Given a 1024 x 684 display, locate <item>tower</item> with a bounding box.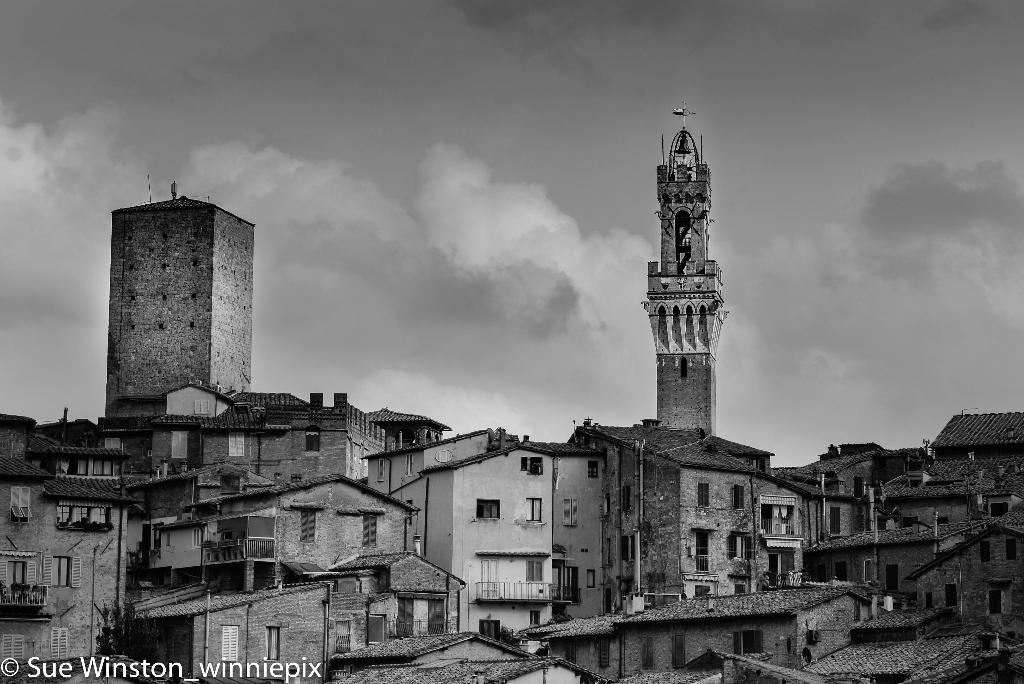
Located: x1=640 y1=102 x2=730 y2=432.
